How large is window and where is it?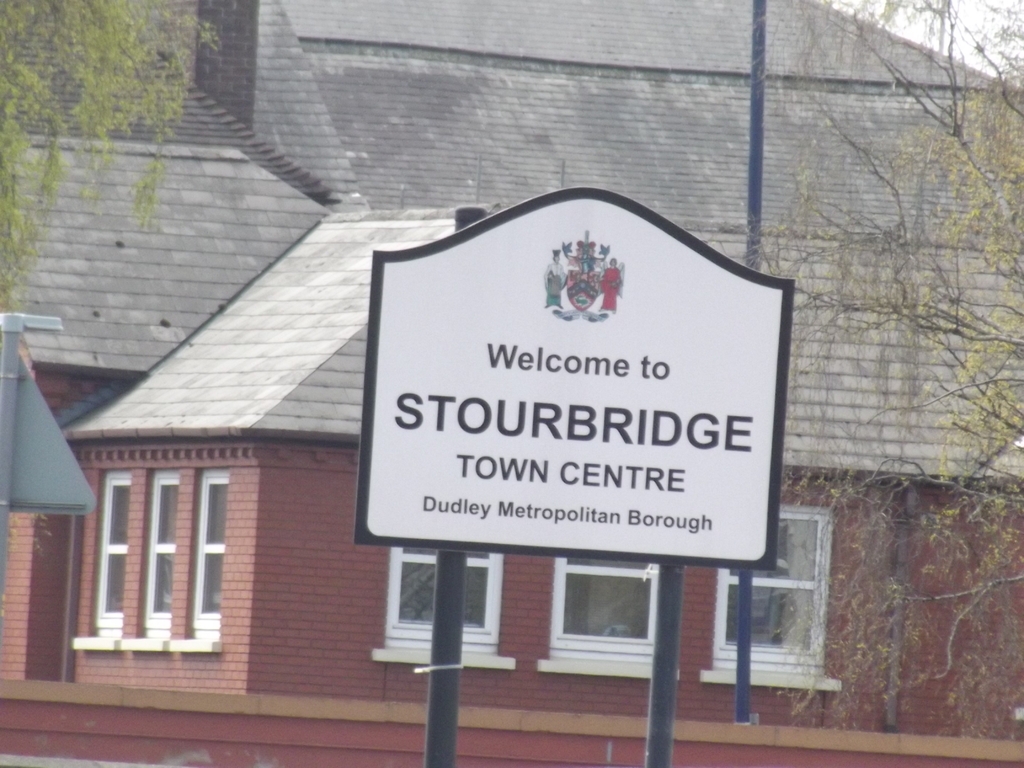
Bounding box: locate(371, 545, 521, 671).
